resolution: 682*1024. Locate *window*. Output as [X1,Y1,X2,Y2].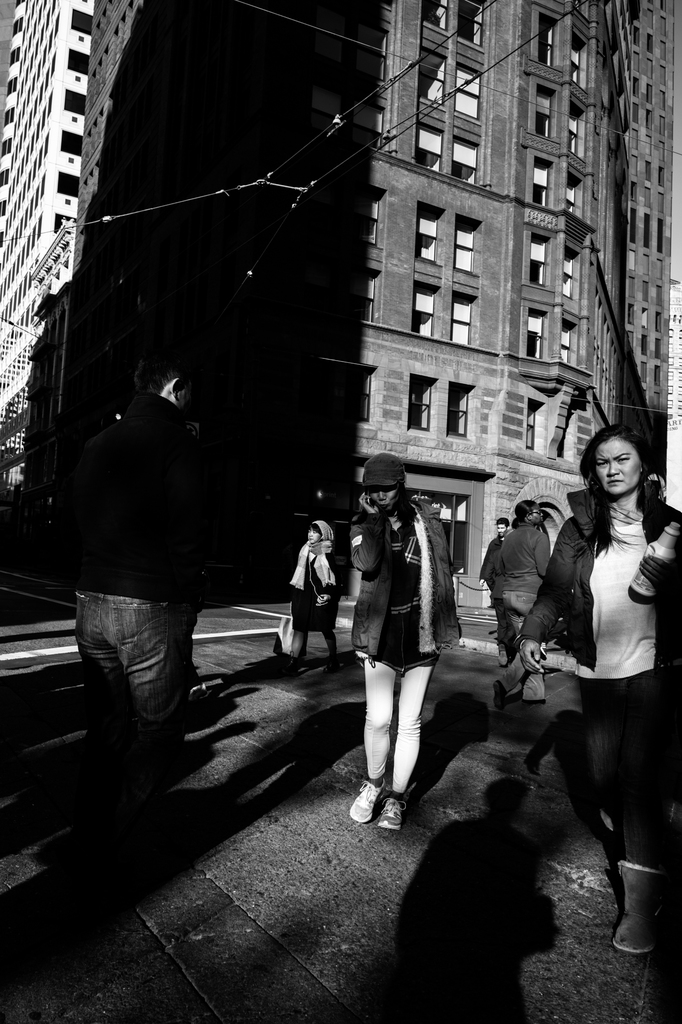
[423,0,451,29].
